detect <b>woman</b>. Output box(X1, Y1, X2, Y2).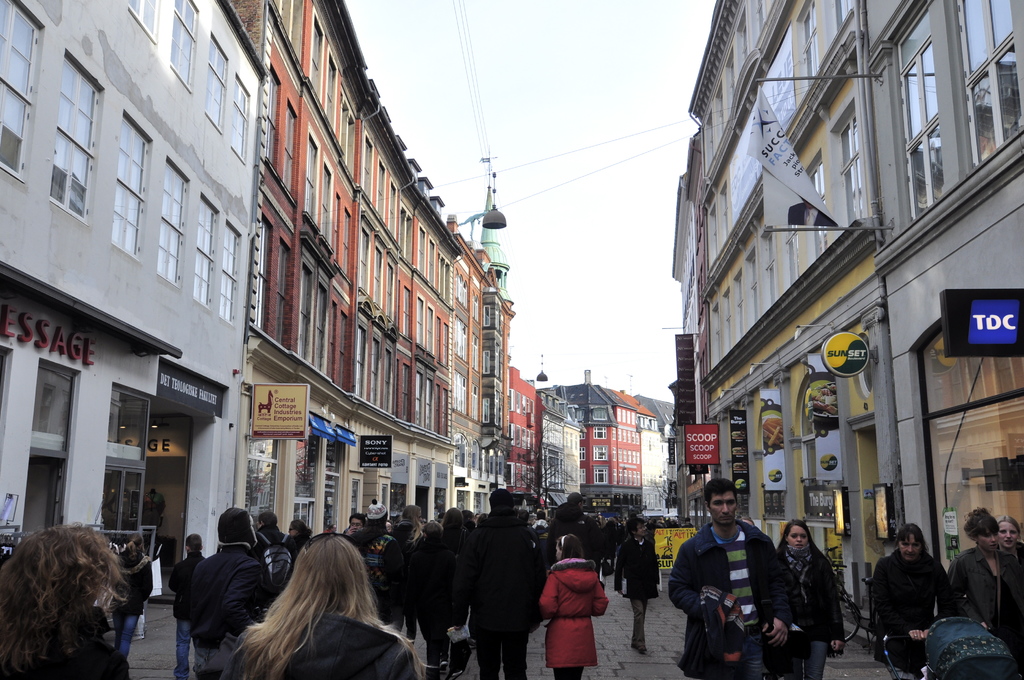
box(538, 532, 609, 679).
